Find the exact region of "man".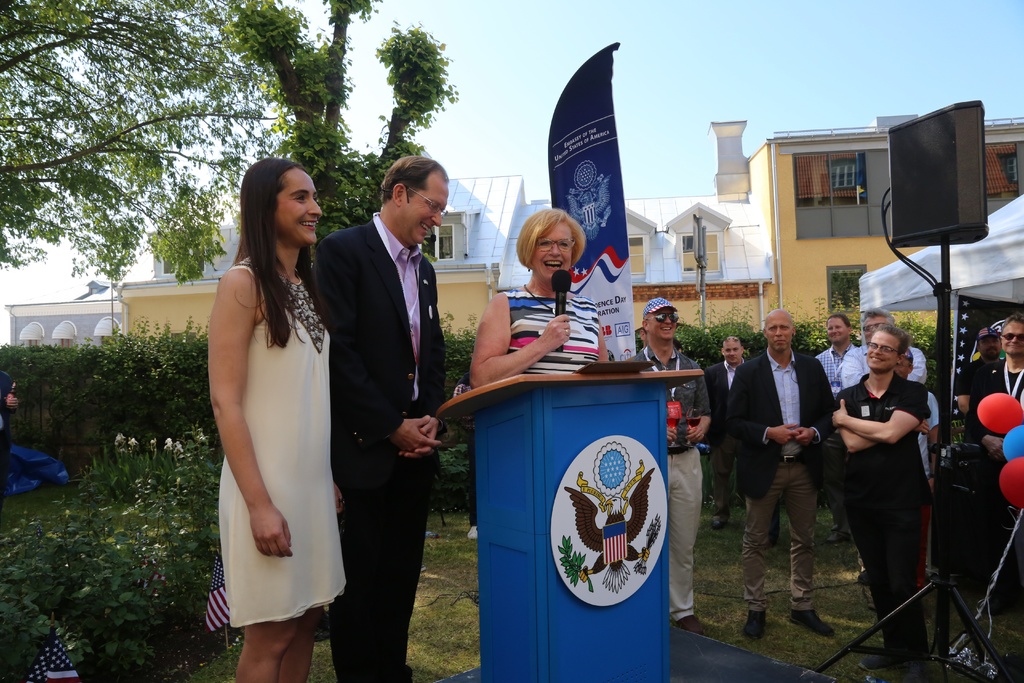
Exact region: region(636, 290, 709, 629).
